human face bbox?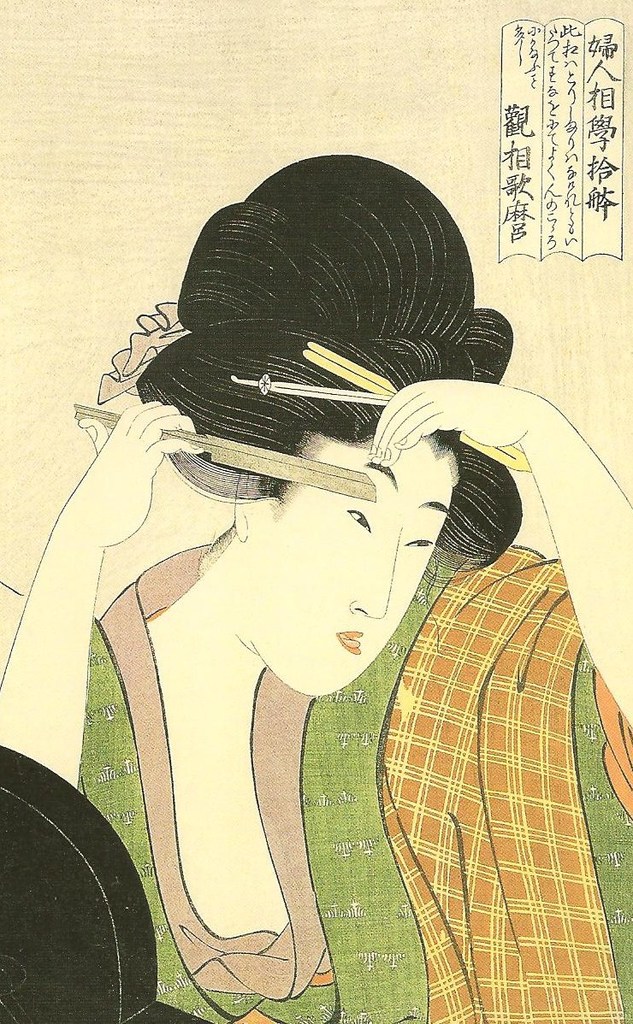
(249,438,458,699)
